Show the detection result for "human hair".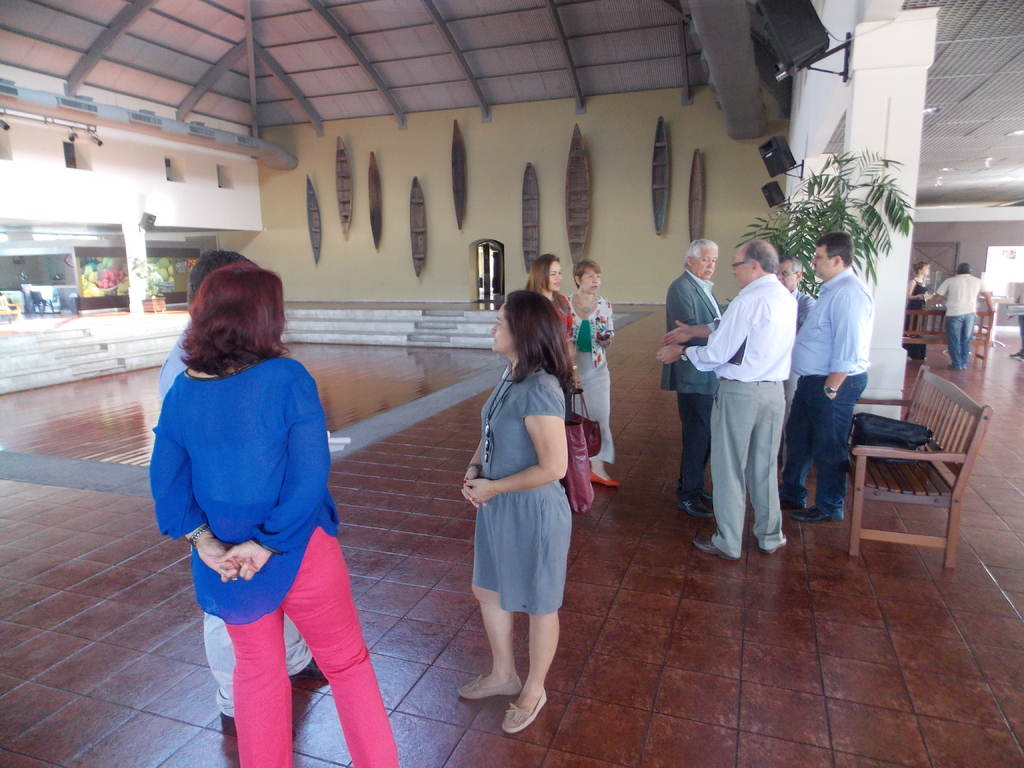
bbox=(573, 254, 601, 291).
